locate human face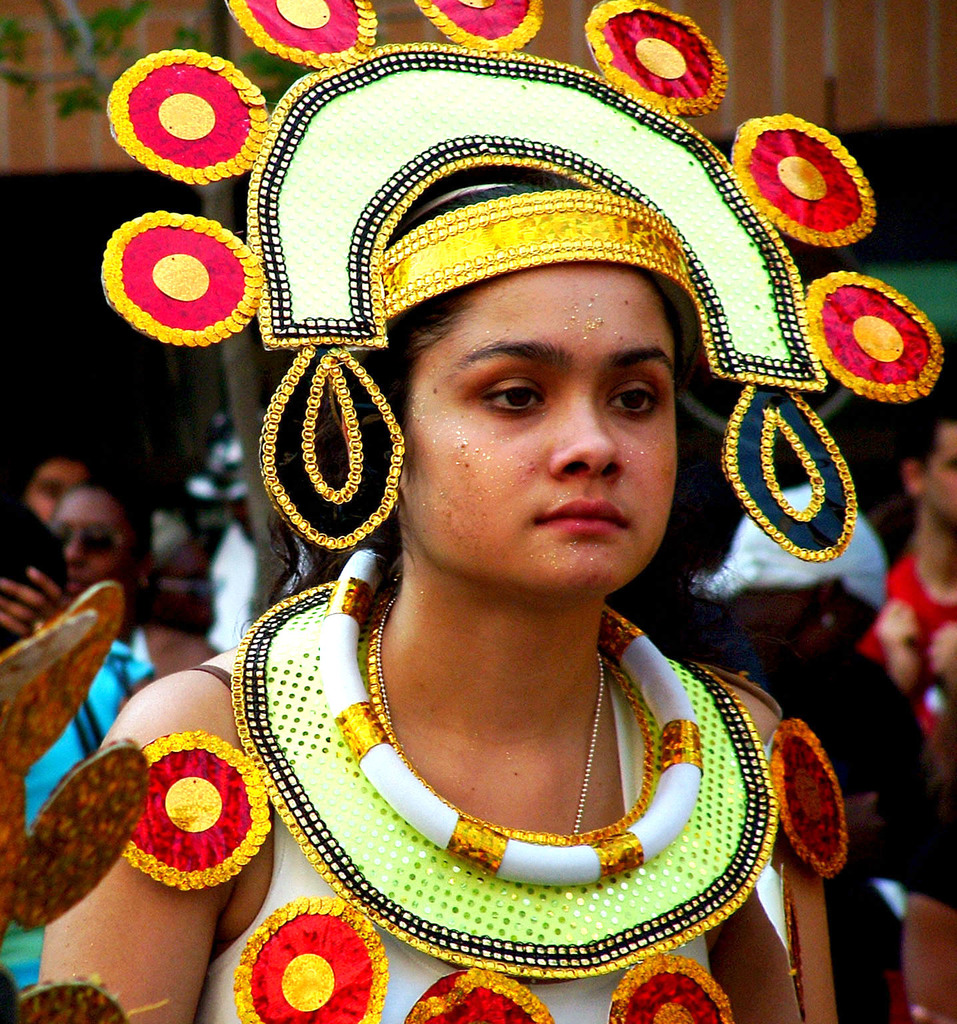
[left=407, top=259, right=680, bottom=599]
